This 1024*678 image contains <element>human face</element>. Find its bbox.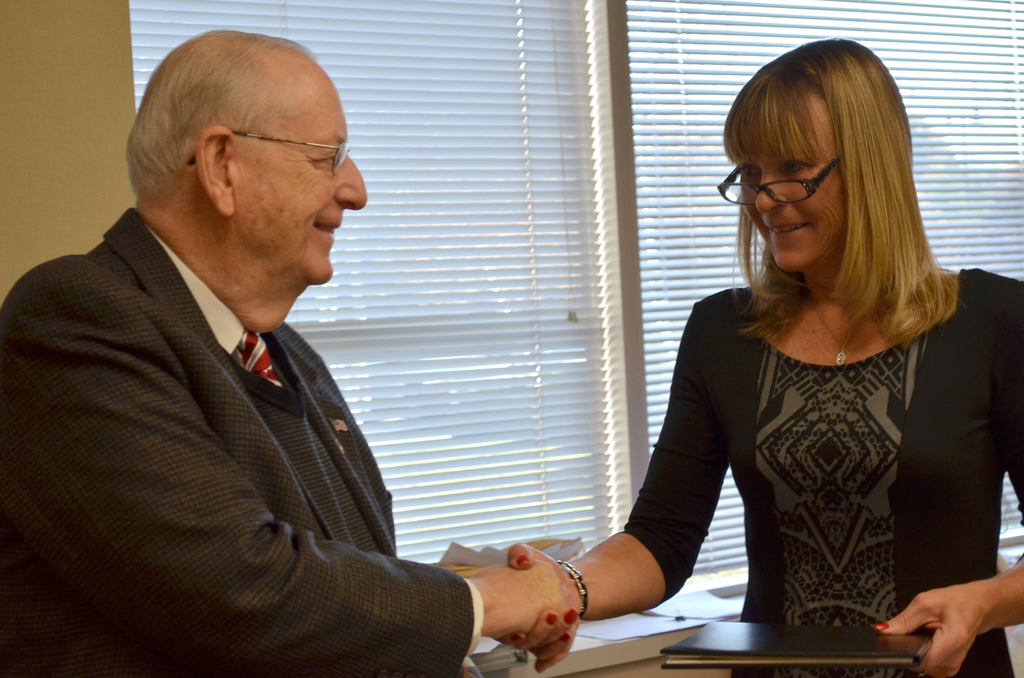
left=228, top=81, right=365, bottom=286.
